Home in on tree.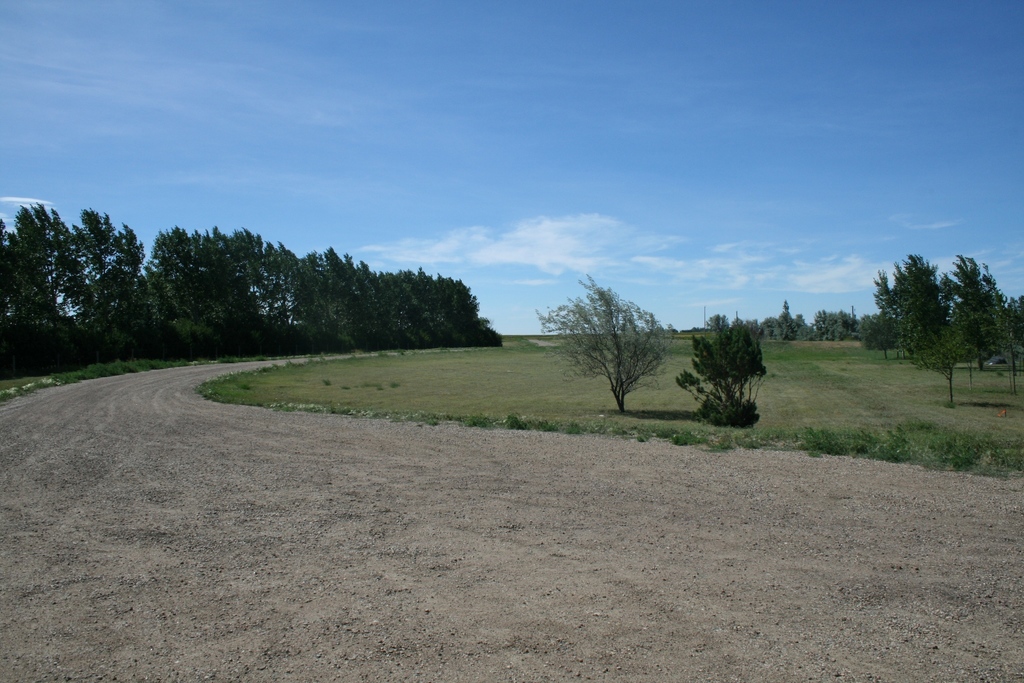
Homed in at detection(678, 318, 766, 422).
